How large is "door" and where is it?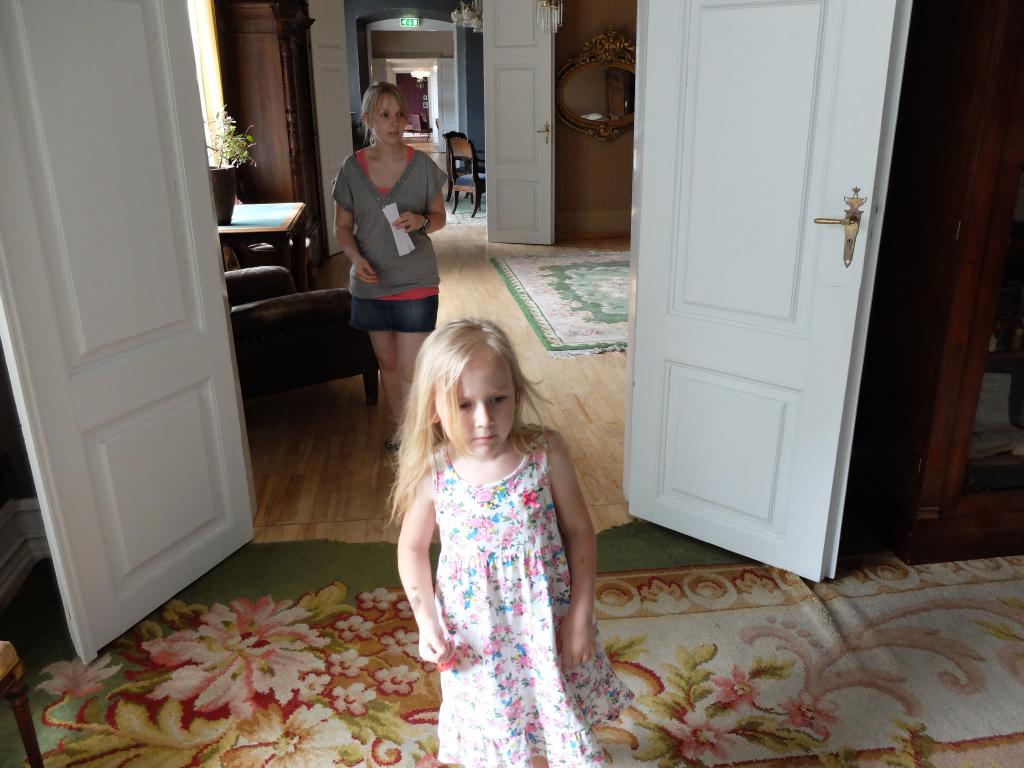
Bounding box: 308 0 562 260.
